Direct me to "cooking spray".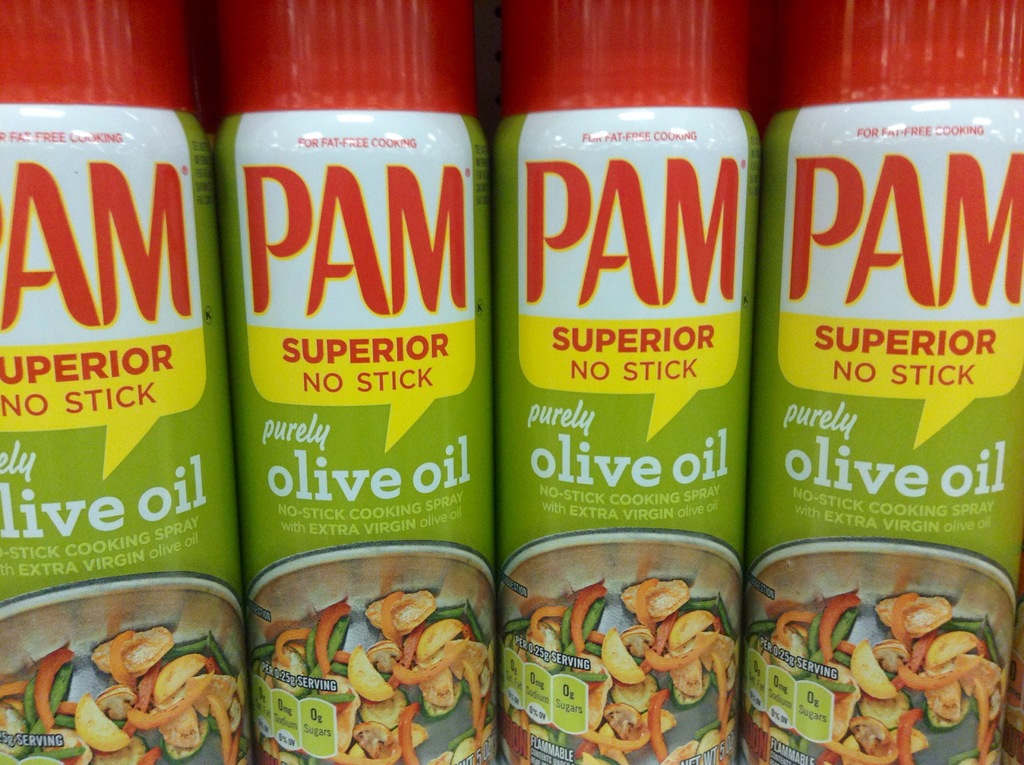
Direction: crop(744, 0, 1023, 764).
